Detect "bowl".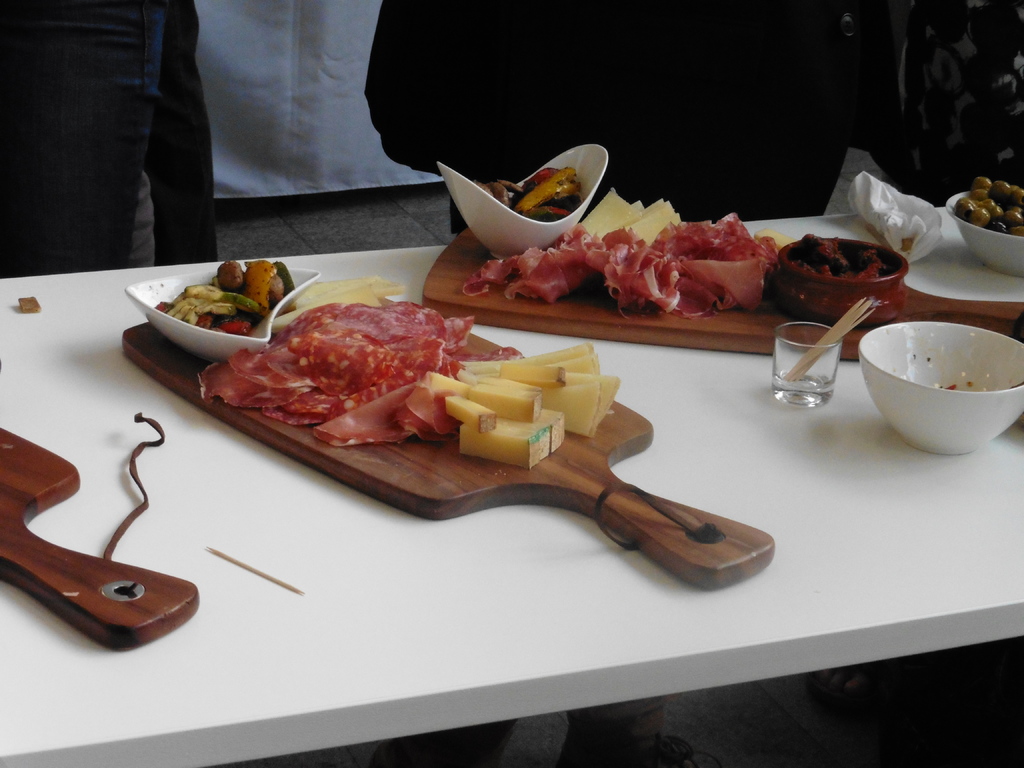
Detected at x1=126 y1=273 x2=319 y2=363.
